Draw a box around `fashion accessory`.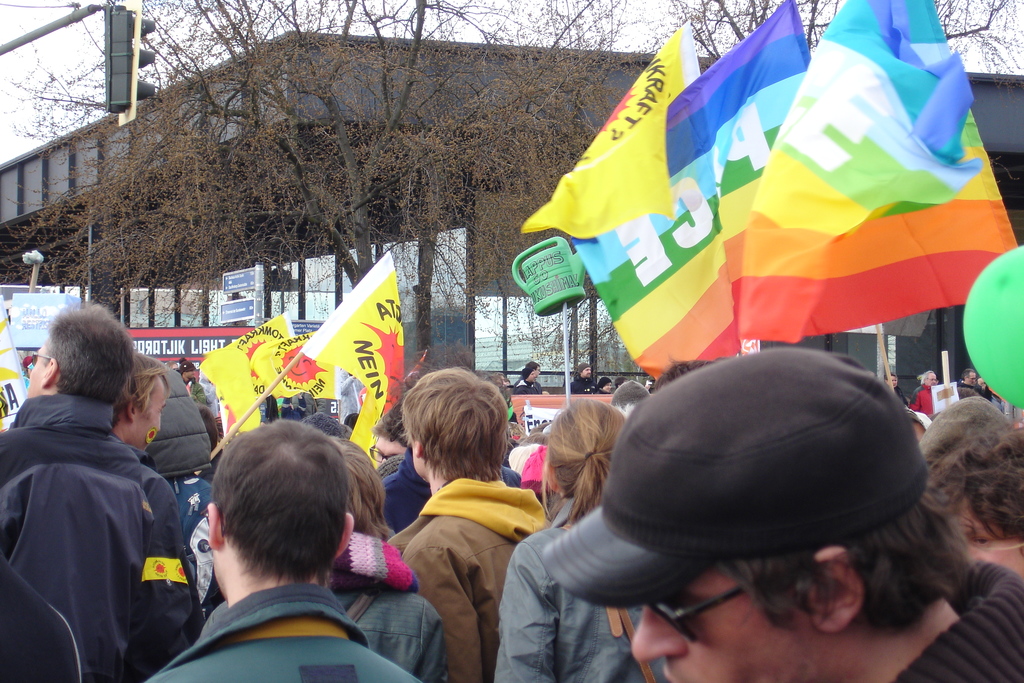
locate(920, 396, 1012, 467).
